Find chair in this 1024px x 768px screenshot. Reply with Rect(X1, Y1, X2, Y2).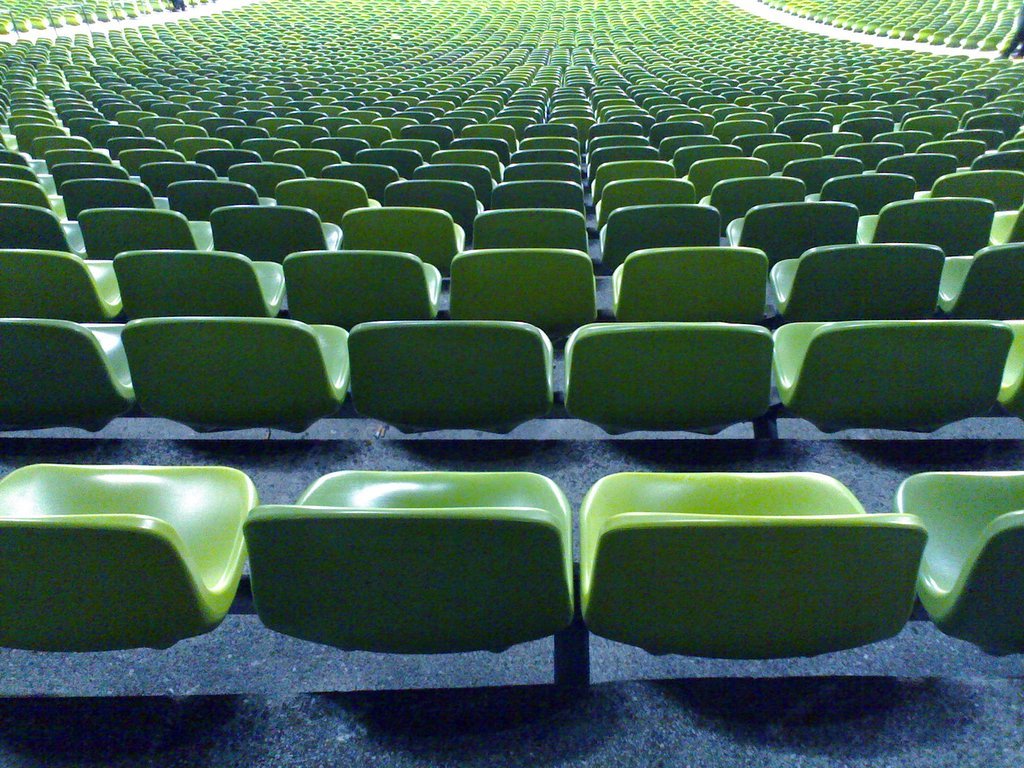
Rect(0, 317, 126, 434).
